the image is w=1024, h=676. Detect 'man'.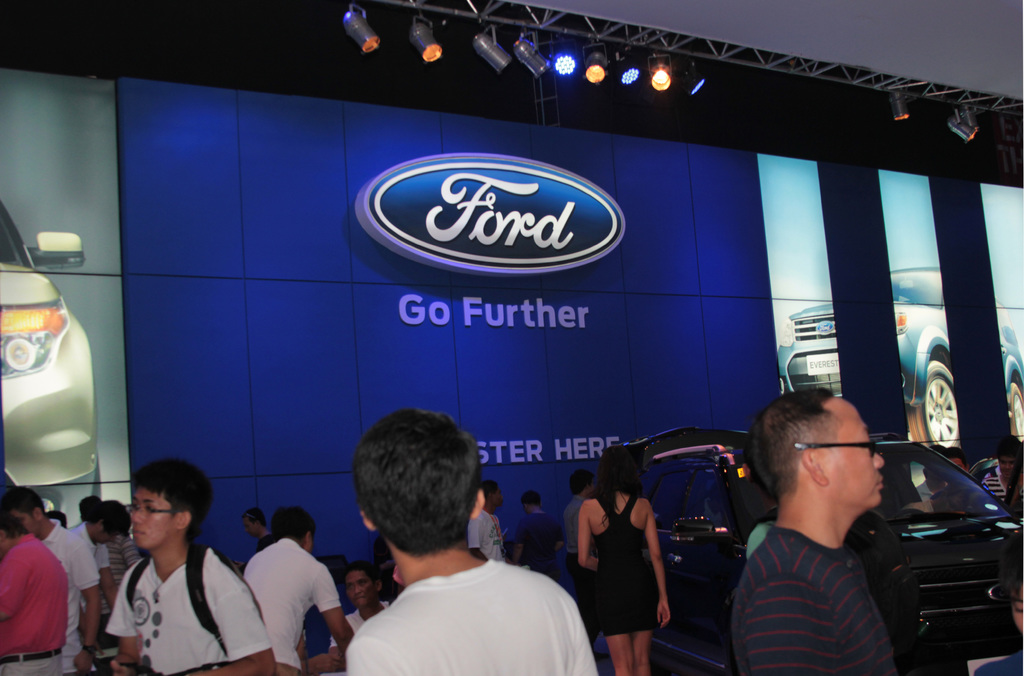
Detection: 102, 460, 275, 675.
